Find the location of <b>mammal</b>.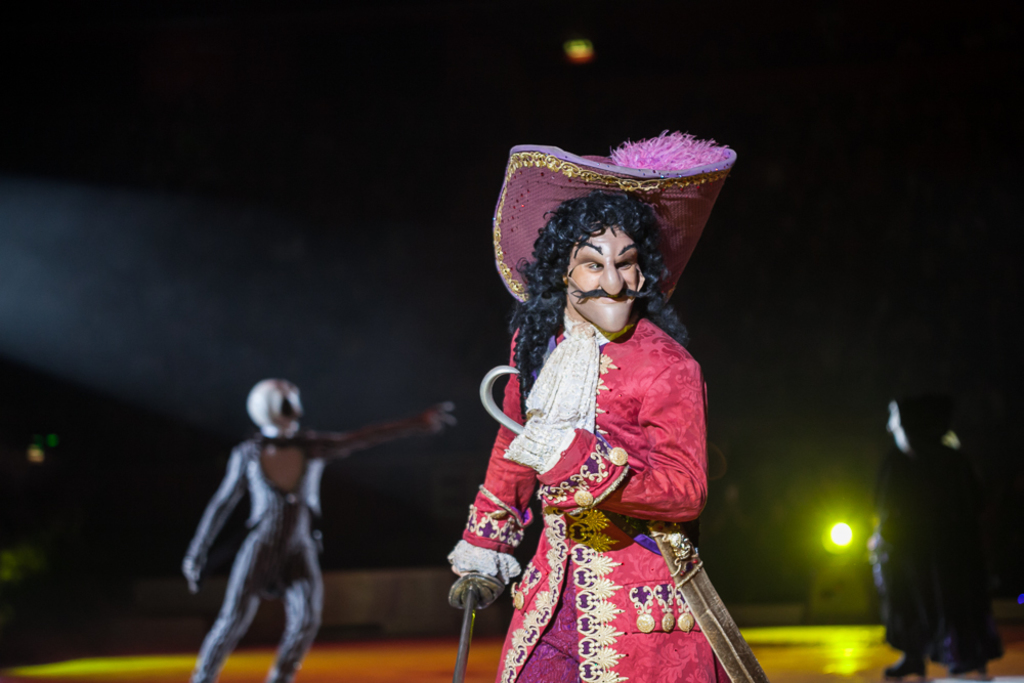
Location: detection(439, 123, 772, 682).
